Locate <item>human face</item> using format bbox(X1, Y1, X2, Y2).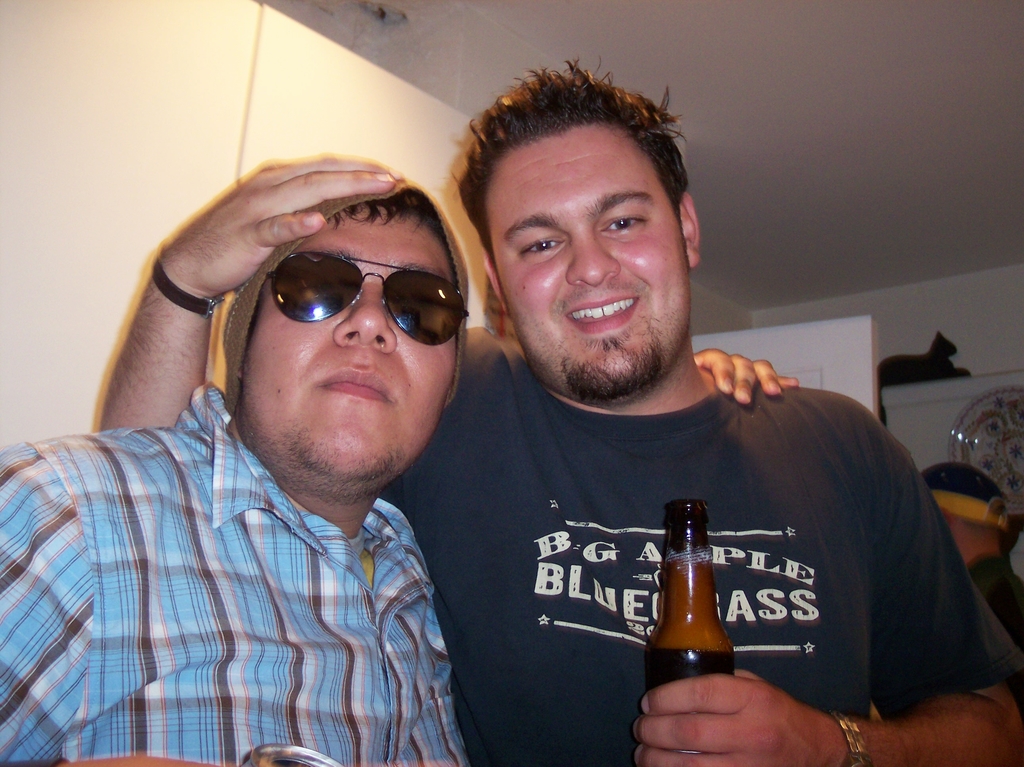
bbox(478, 113, 691, 407).
